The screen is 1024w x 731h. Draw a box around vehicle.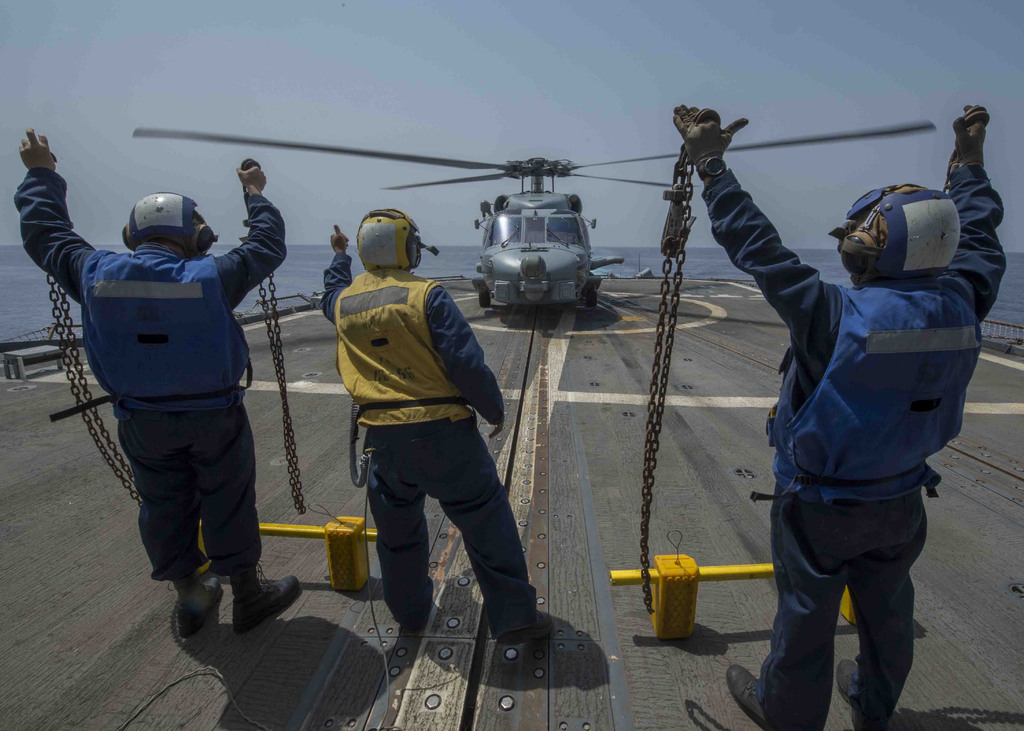
(125,117,938,313).
